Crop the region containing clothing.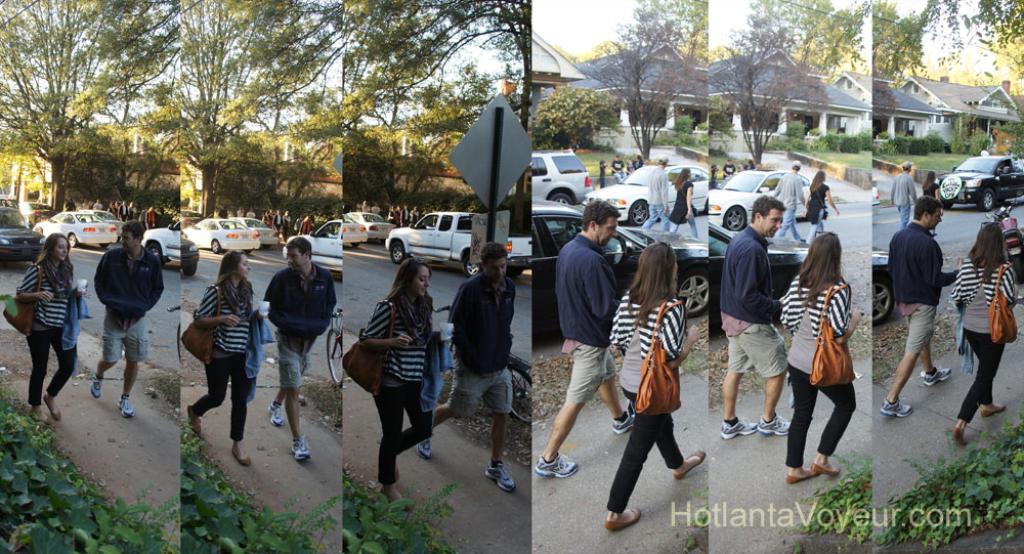
Crop region: [left=722, top=315, right=793, bottom=384].
